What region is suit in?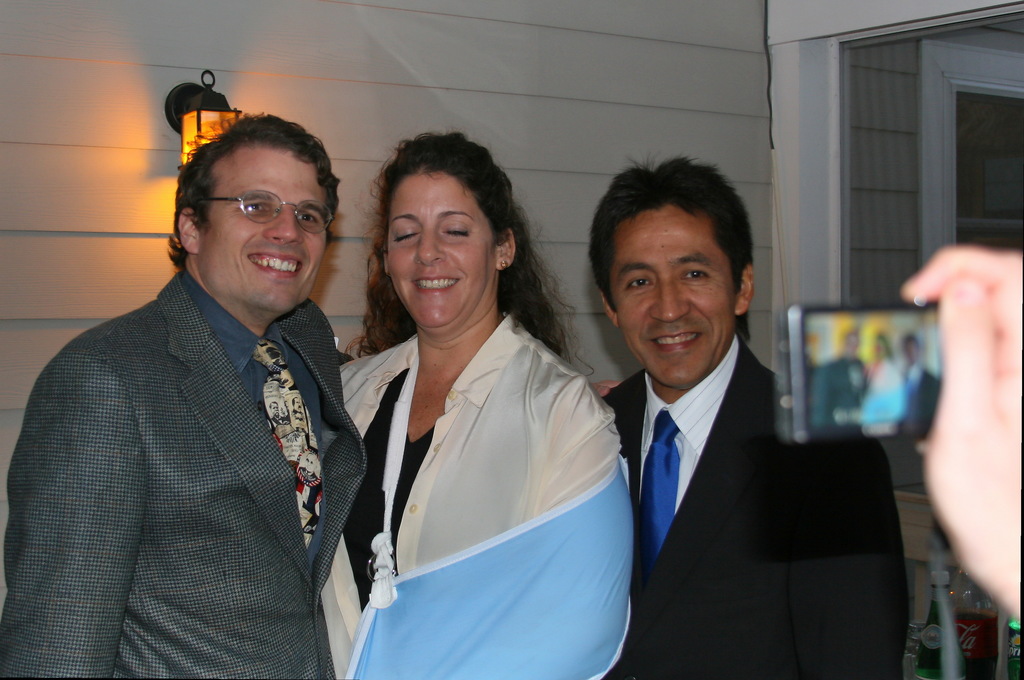
pyautogui.locateOnScreen(0, 276, 367, 679).
